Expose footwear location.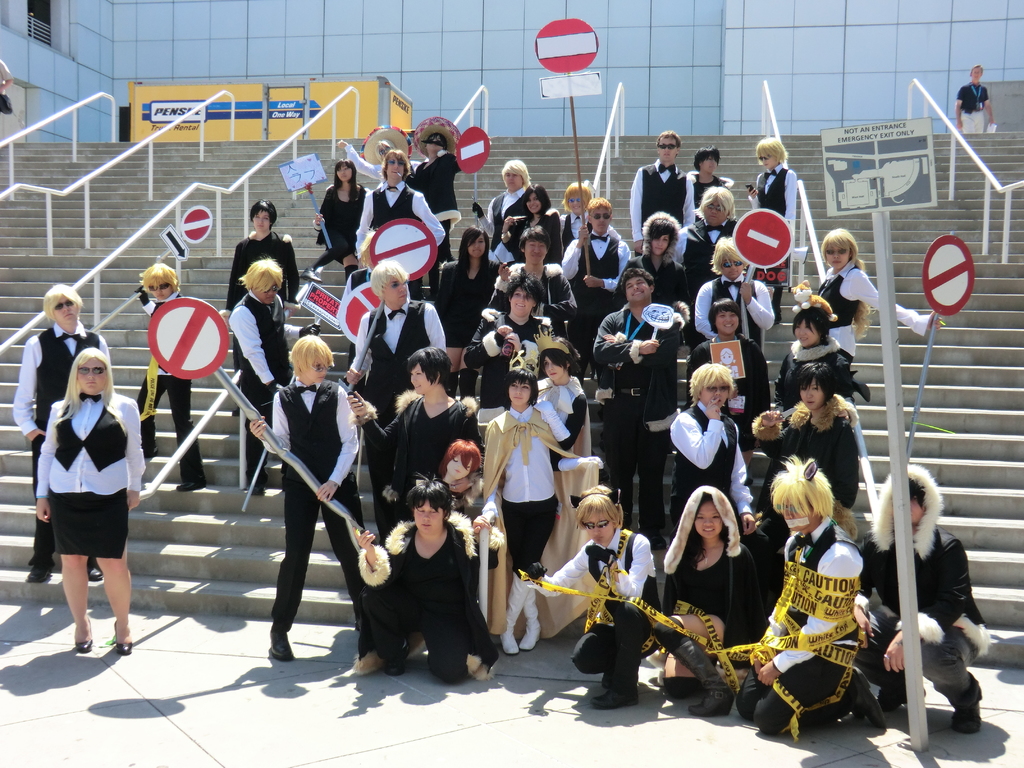
Exposed at (112,618,134,655).
